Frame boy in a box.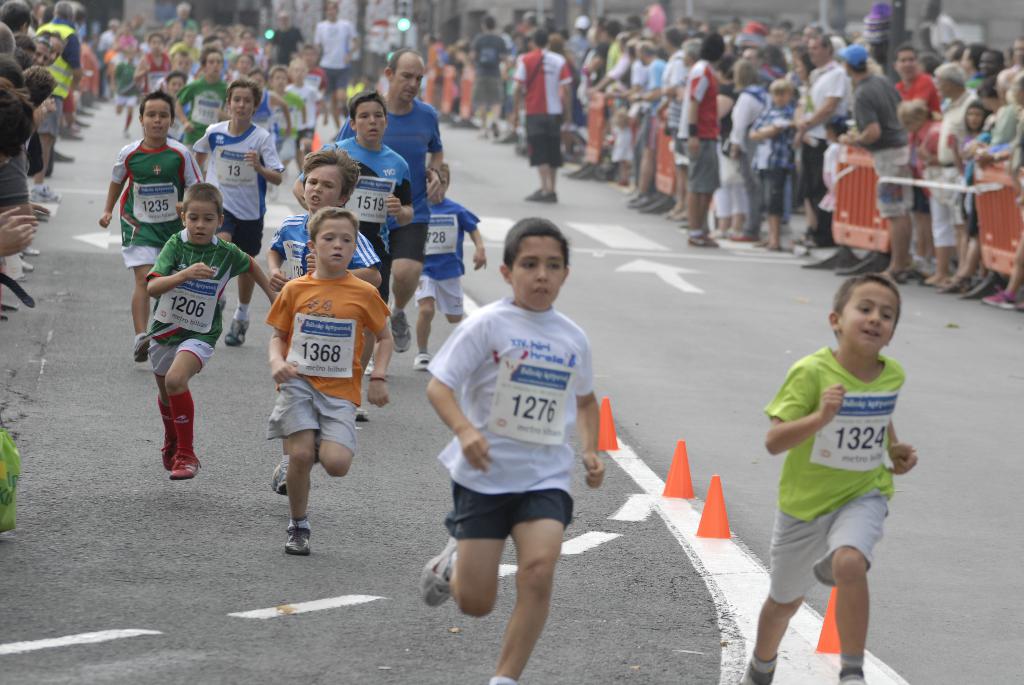
x1=744, y1=278, x2=918, y2=684.
